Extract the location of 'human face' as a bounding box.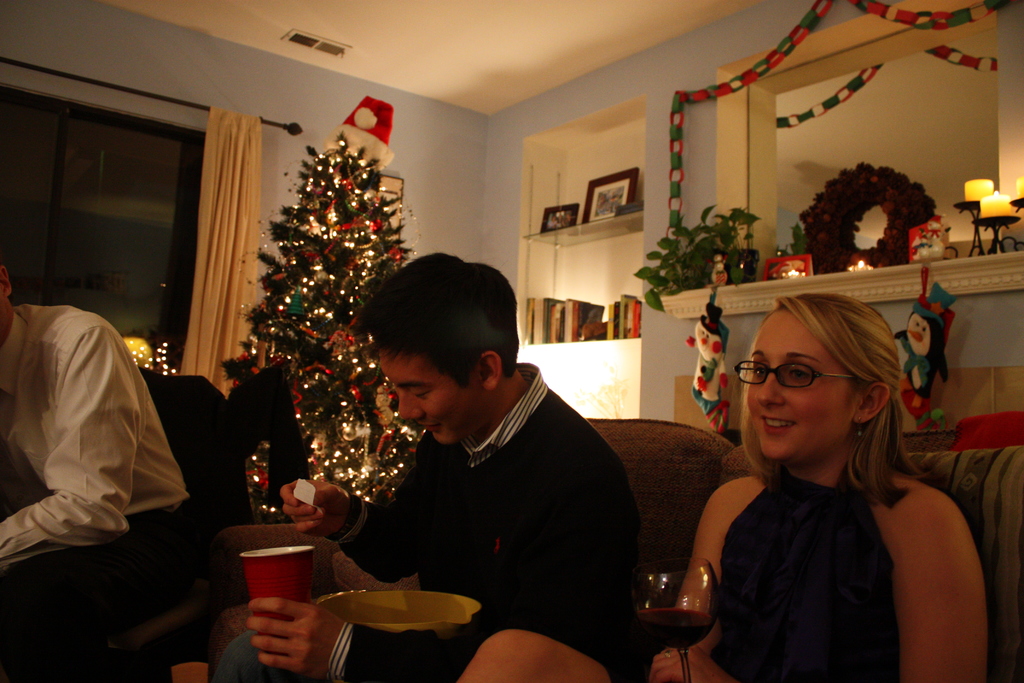
747 302 853 463.
